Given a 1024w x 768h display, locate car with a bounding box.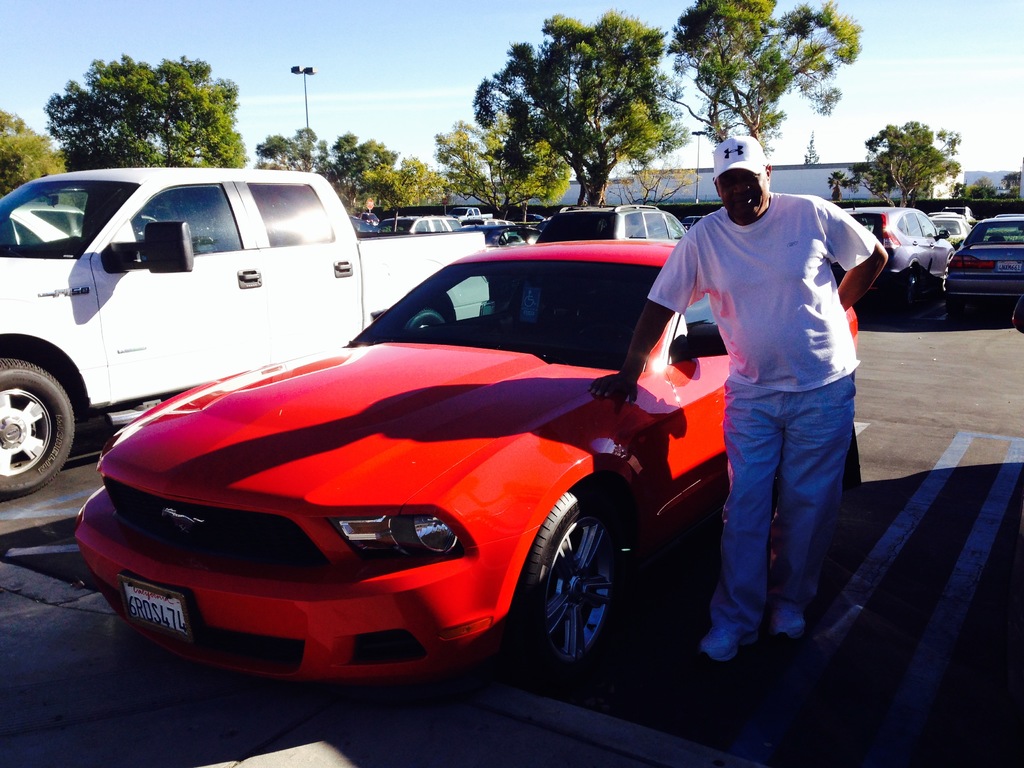
Located: box(452, 205, 474, 218).
